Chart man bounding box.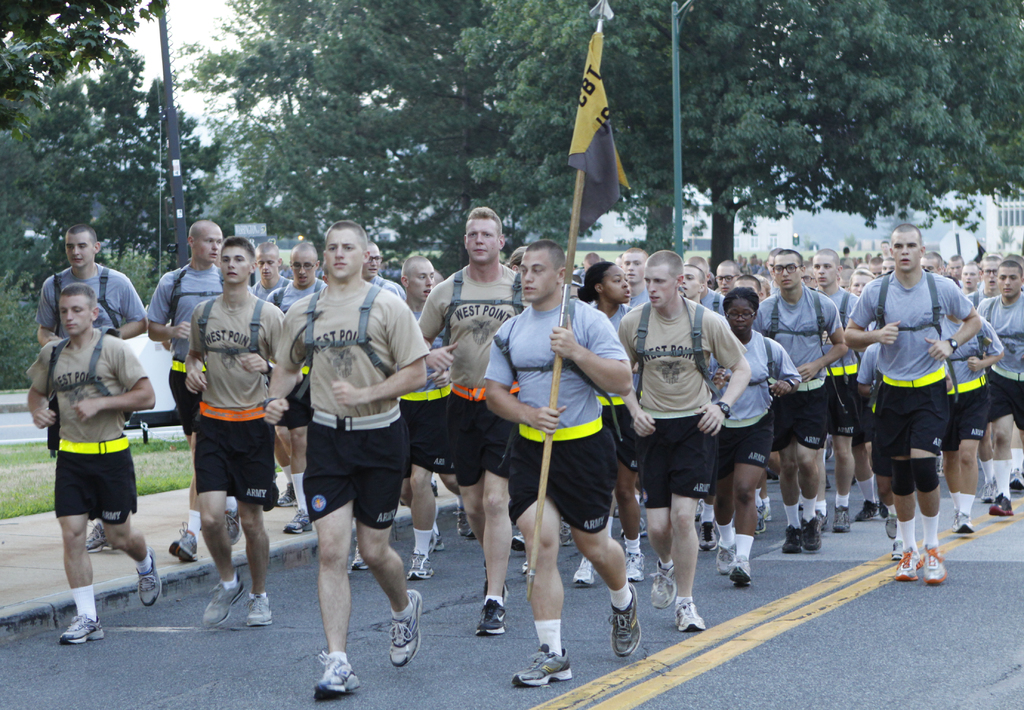
Charted: select_region(33, 222, 150, 555).
